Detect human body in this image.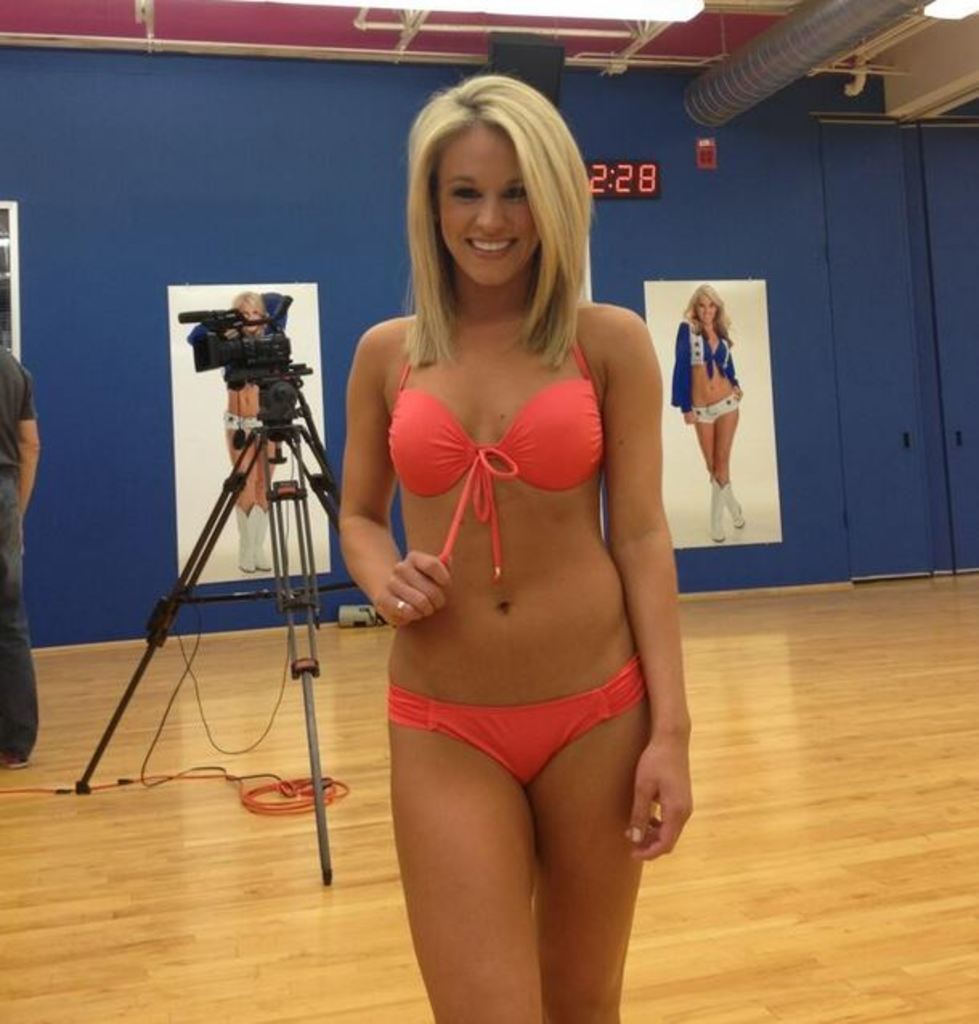
Detection: (672, 287, 743, 538).
